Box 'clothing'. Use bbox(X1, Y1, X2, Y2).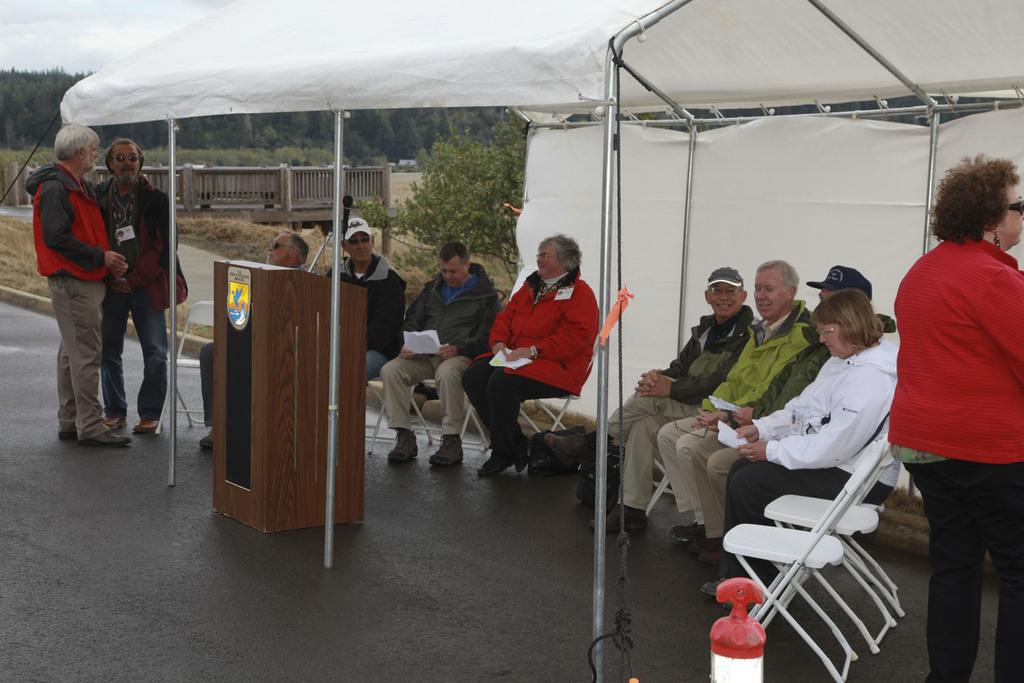
bbox(885, 231, 1023, 682).
